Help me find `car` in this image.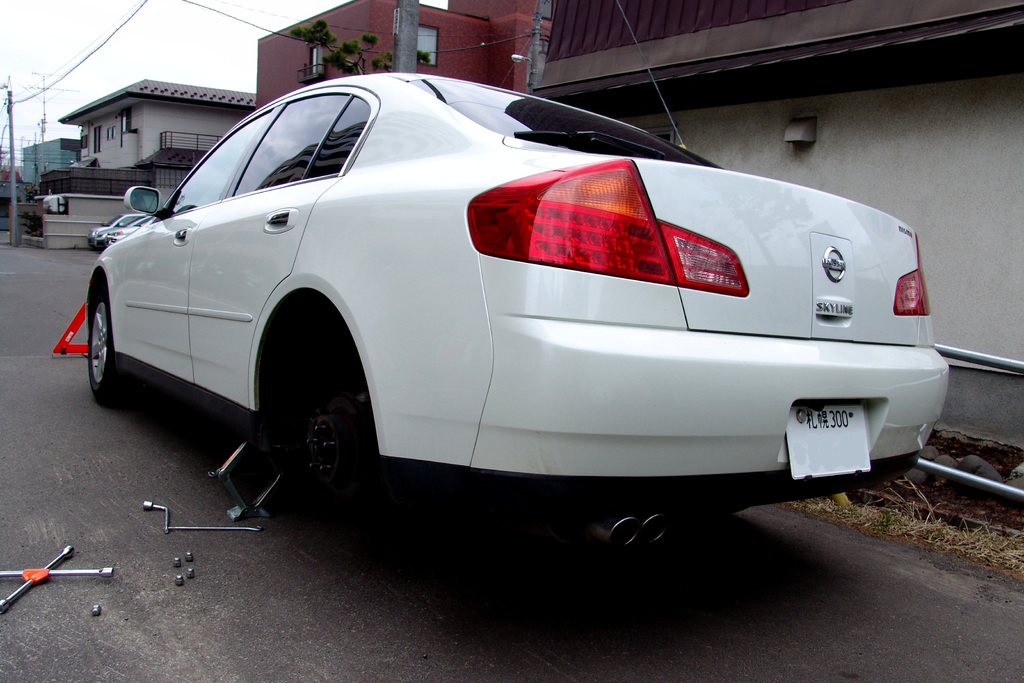
Found it: 108:215:150:247.
